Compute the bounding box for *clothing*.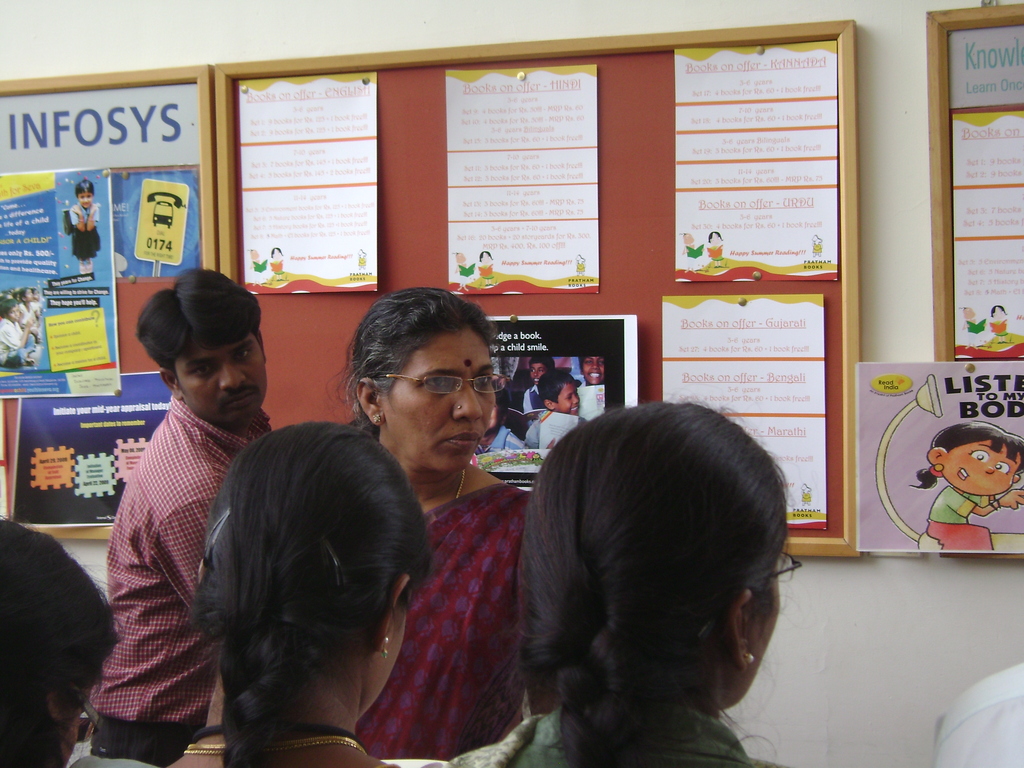
[x1=929, y1=486, x2=995, y2=549].
